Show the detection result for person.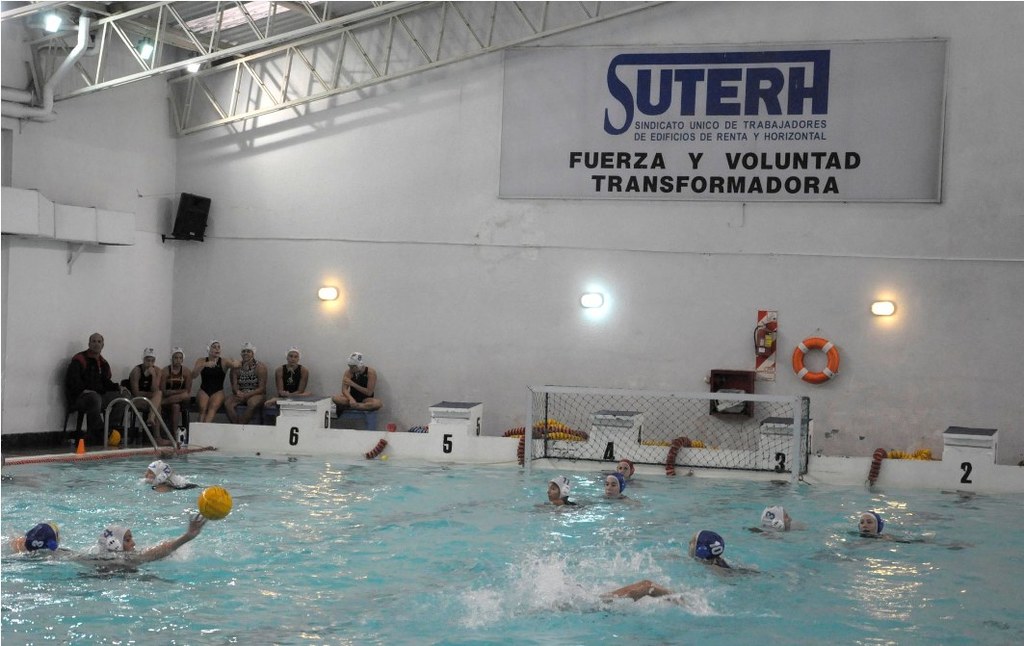
pyautogui.locateOnScreen(142, 460, 192, 498).
